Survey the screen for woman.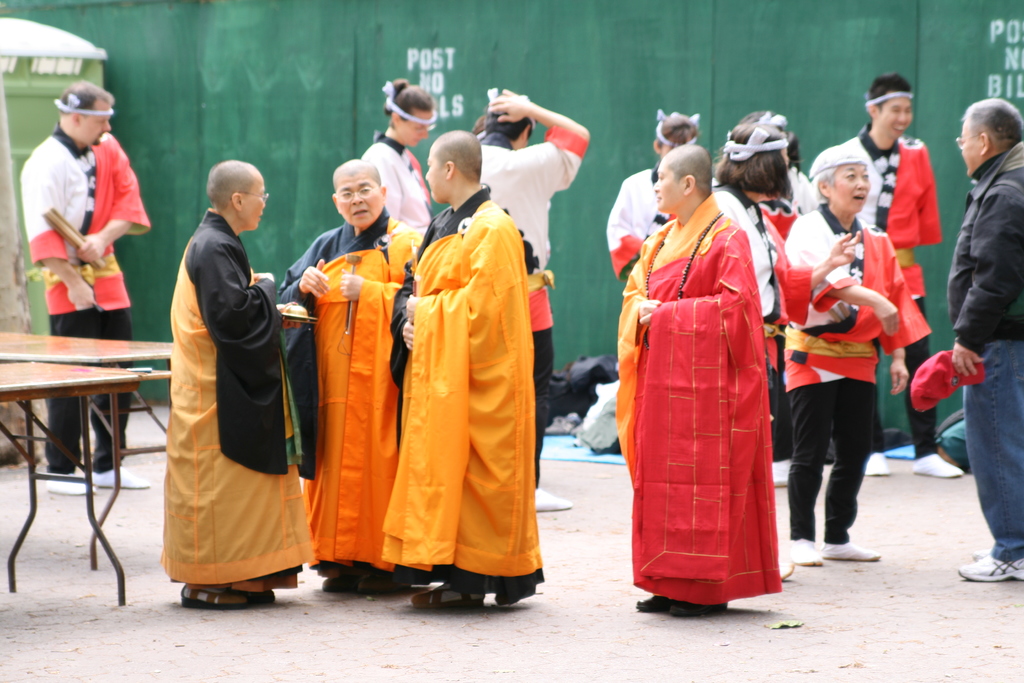
Survey found: bbox=(787, 145, 931, 563).
